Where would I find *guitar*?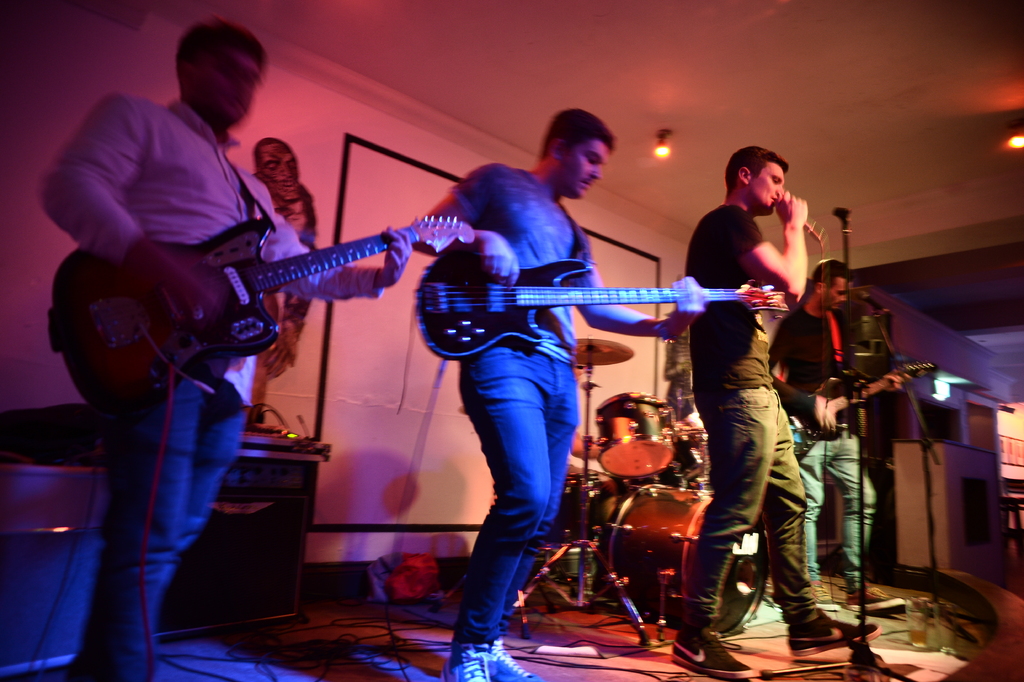
At region(47, 200, 475, 420).
